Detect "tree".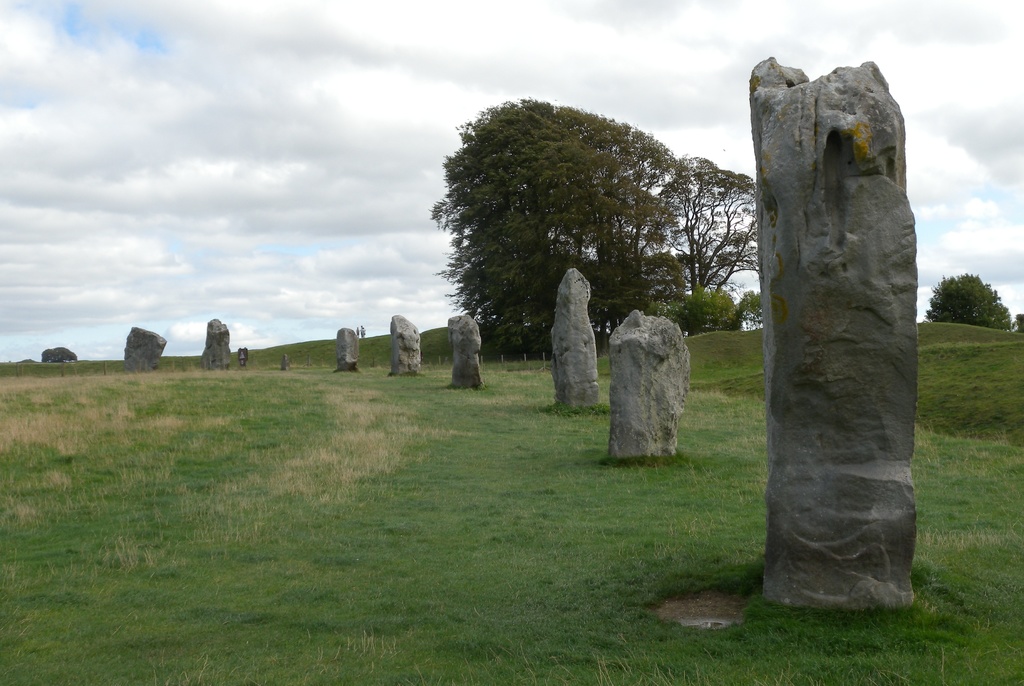
Detected at 418,69,748,382.
